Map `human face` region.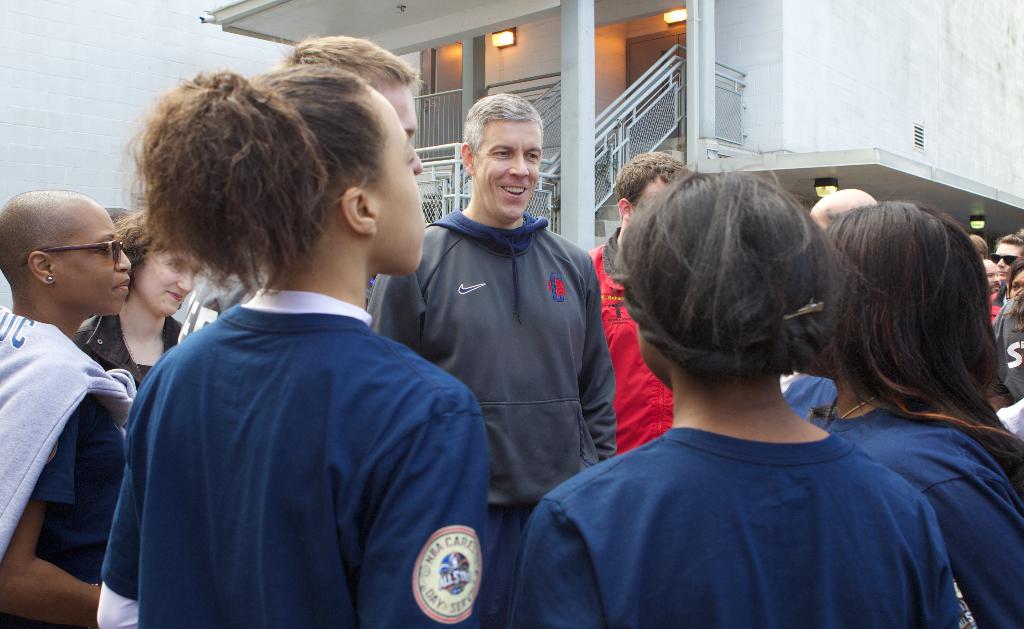
Mapped to [left=475, top=120, right=540, bottom=219].
